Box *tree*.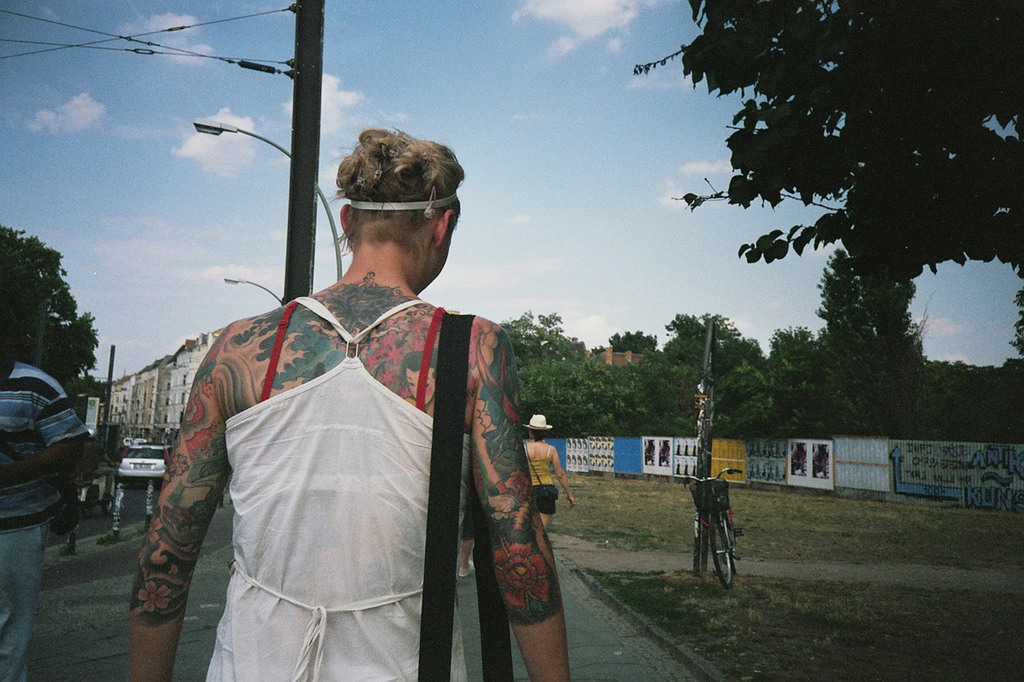
[634,0,1023,300].
